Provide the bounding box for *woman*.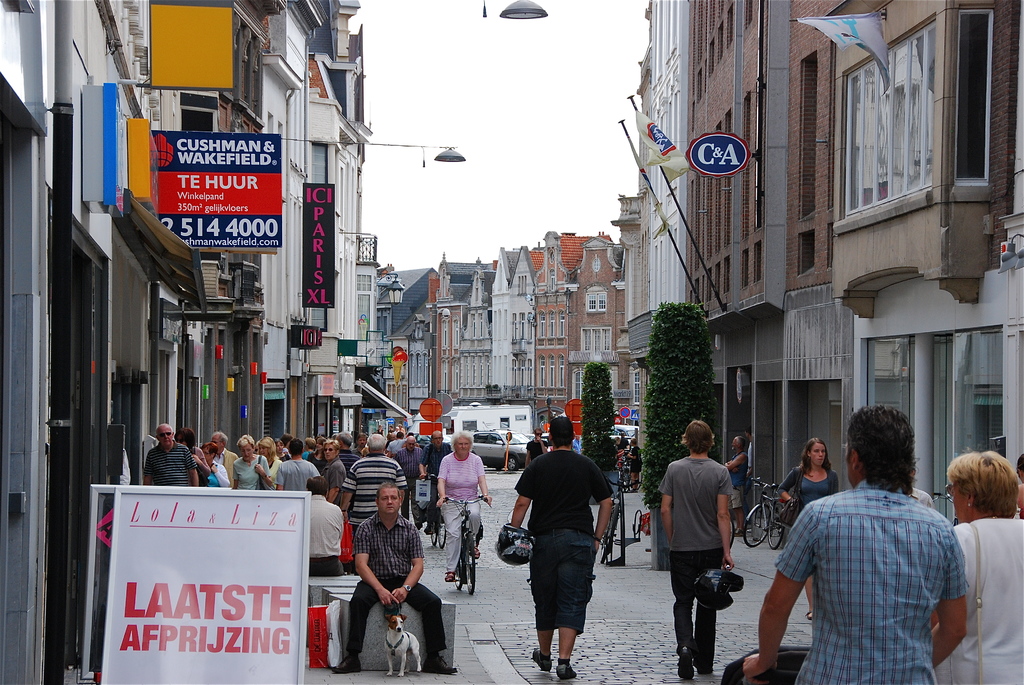
{"x1": 775, "y1": 437, "x2": 844, "y2": 616}.
